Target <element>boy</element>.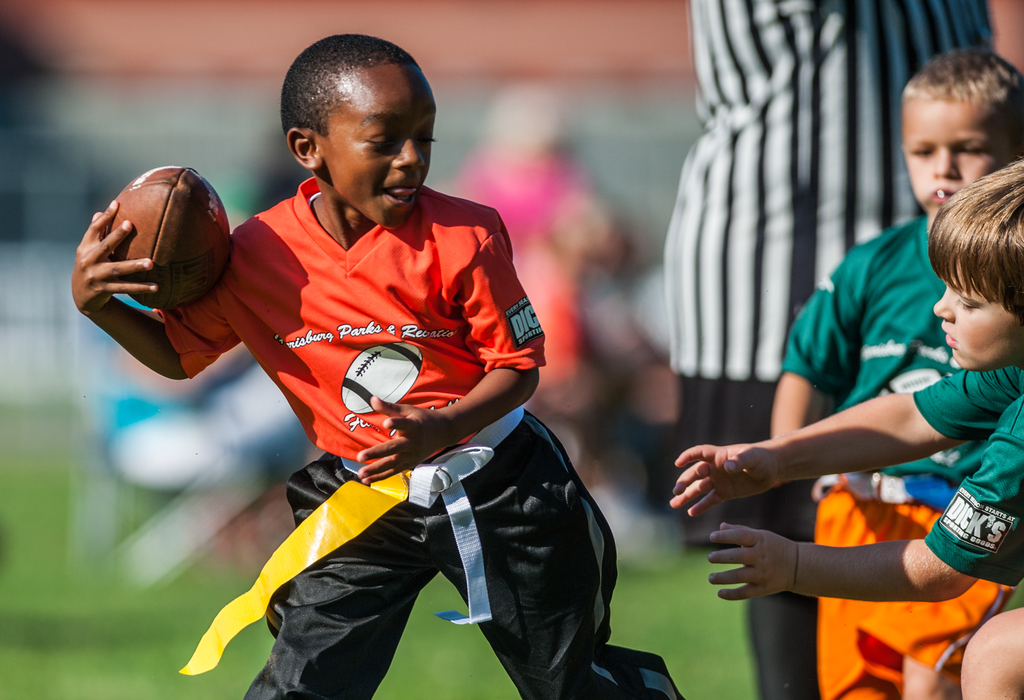
Target region: (left=773, top=43, right=1023, bottom=699).
